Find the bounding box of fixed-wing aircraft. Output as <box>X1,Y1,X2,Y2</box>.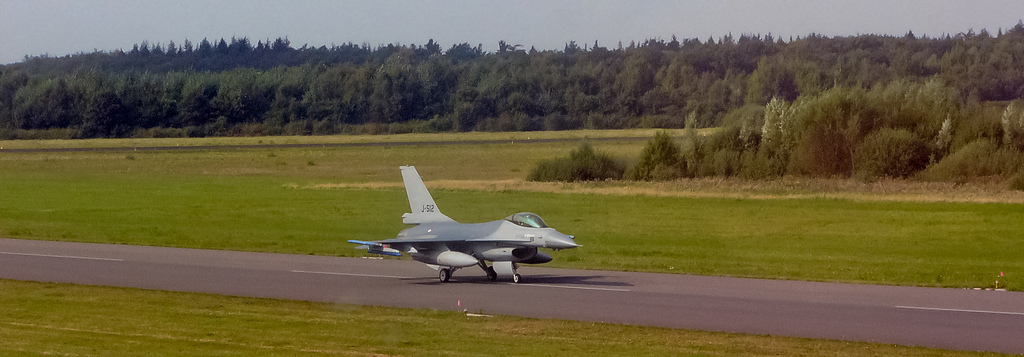
<box>347,164,580,282</box>.
